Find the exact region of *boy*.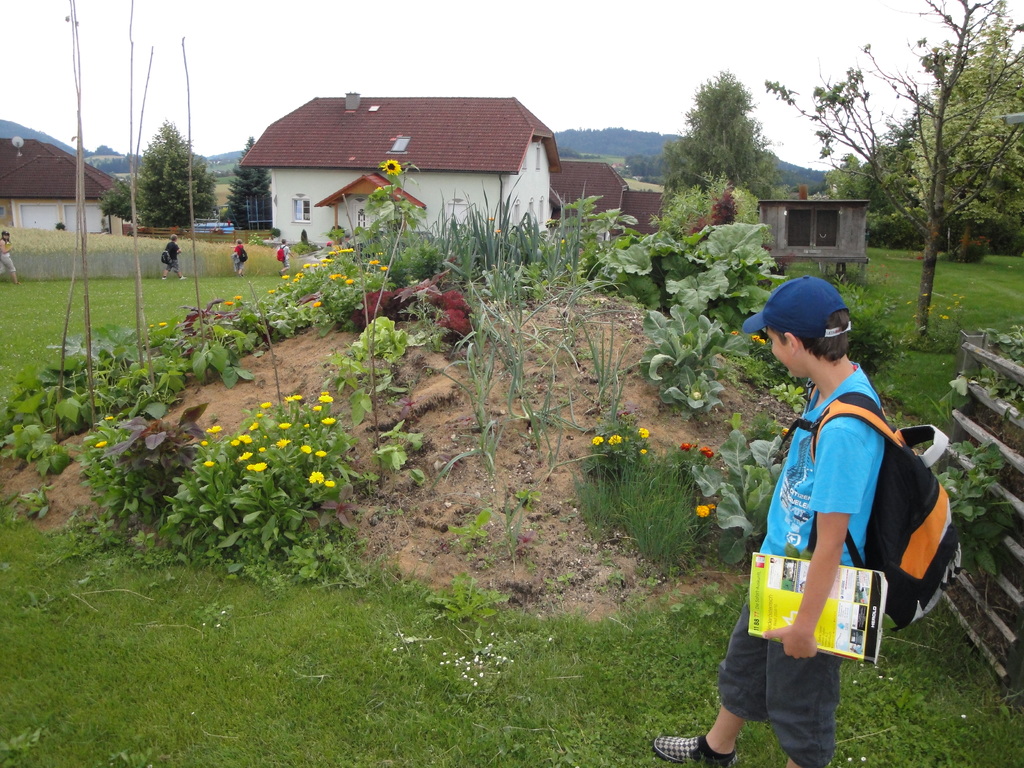
Exact region: {"x1": 232, "y1": 240, "x2": 244, "y2": 277}.
